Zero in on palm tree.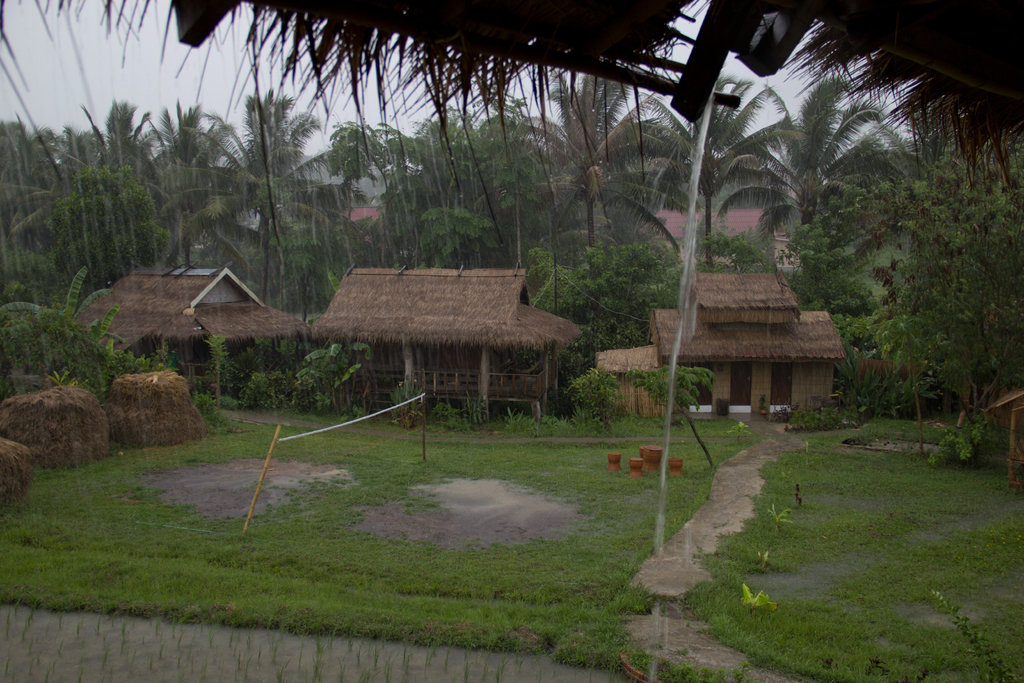
Zeroed in: rect(106, 119, 196, 272).
